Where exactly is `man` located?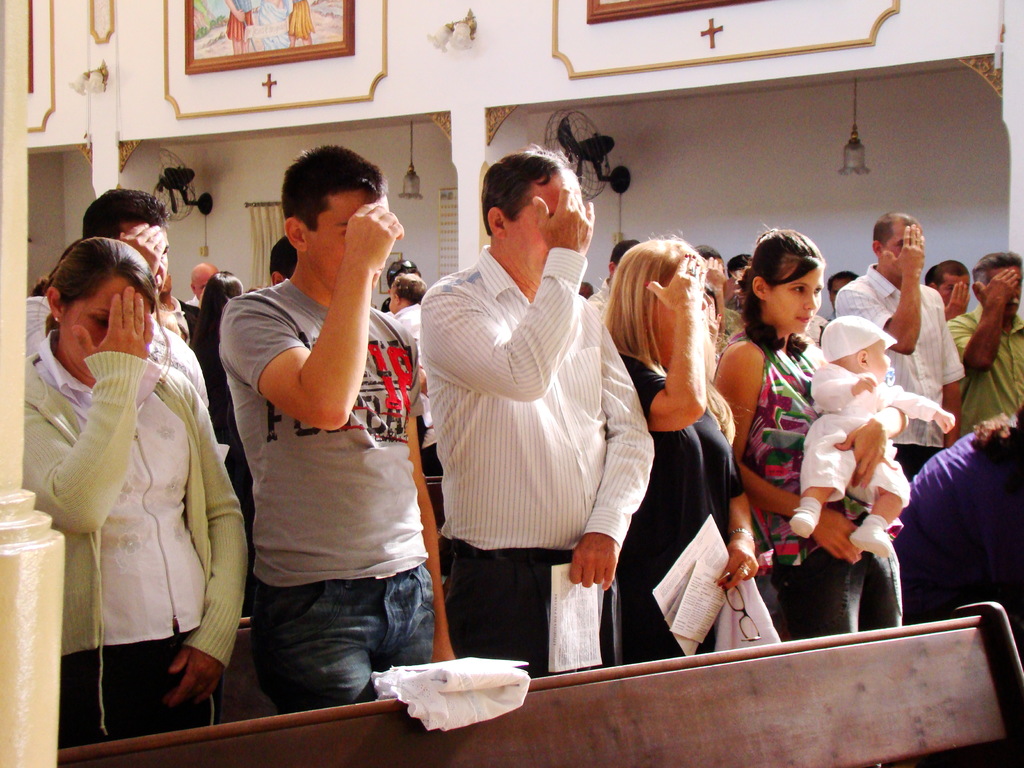
Its bounding box is region(834, 209, 969, 477).
